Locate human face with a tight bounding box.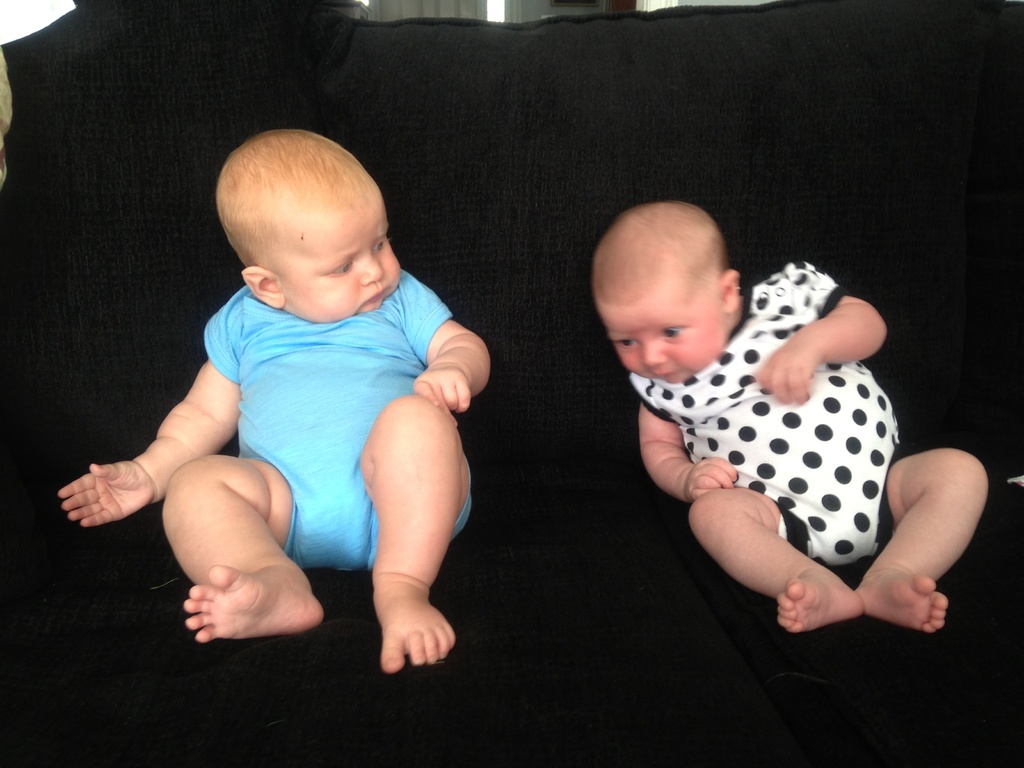
604/299/726/382.
